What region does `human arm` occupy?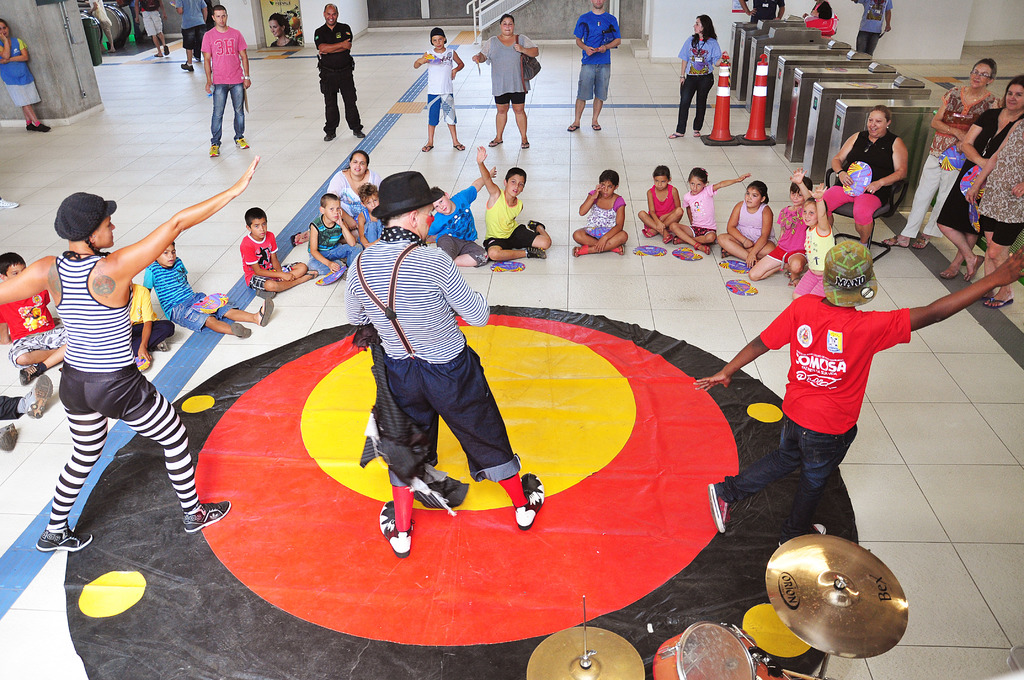
left=724, top=200, right=755, bottom=248.
